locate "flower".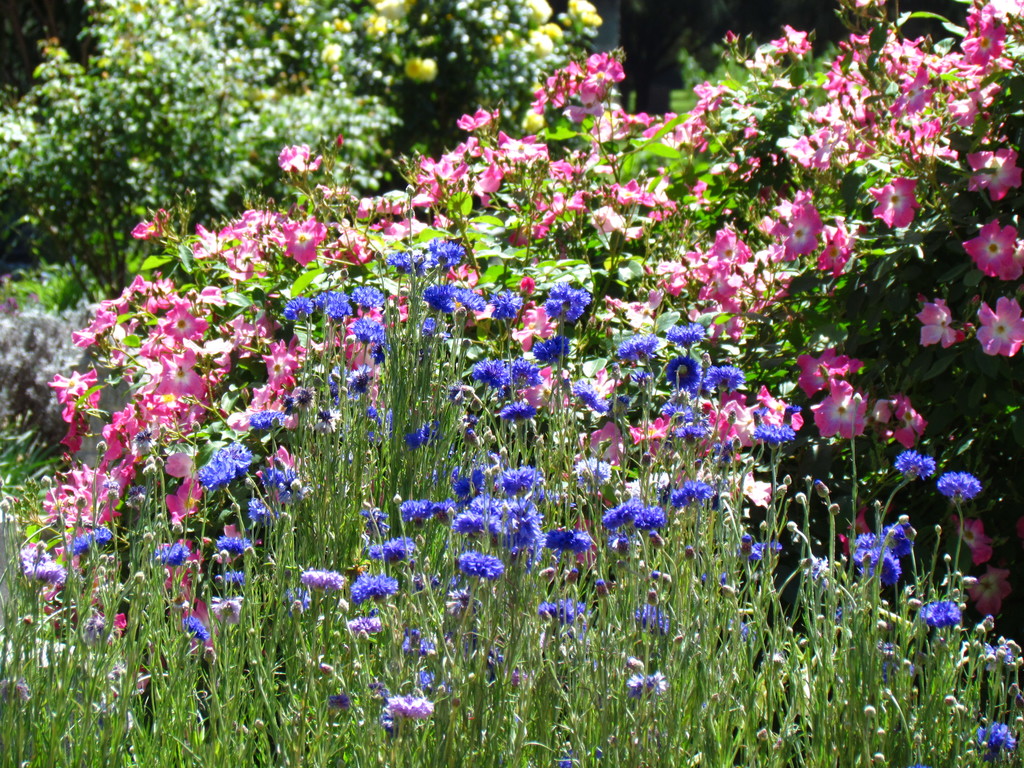
Bounding box: [852, 534, 900, 590].
